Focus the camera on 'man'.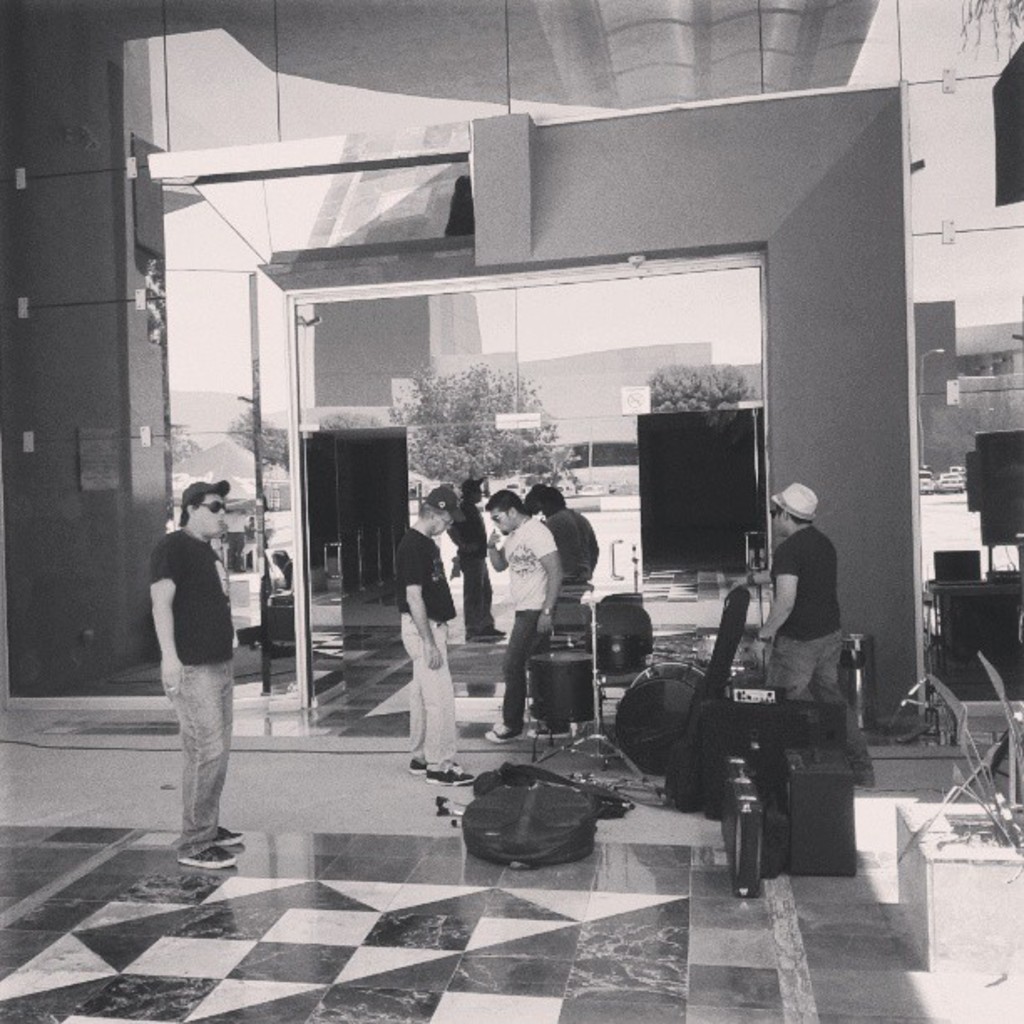
Focus region: [left=748, top=480, right=872, bottom=788].
